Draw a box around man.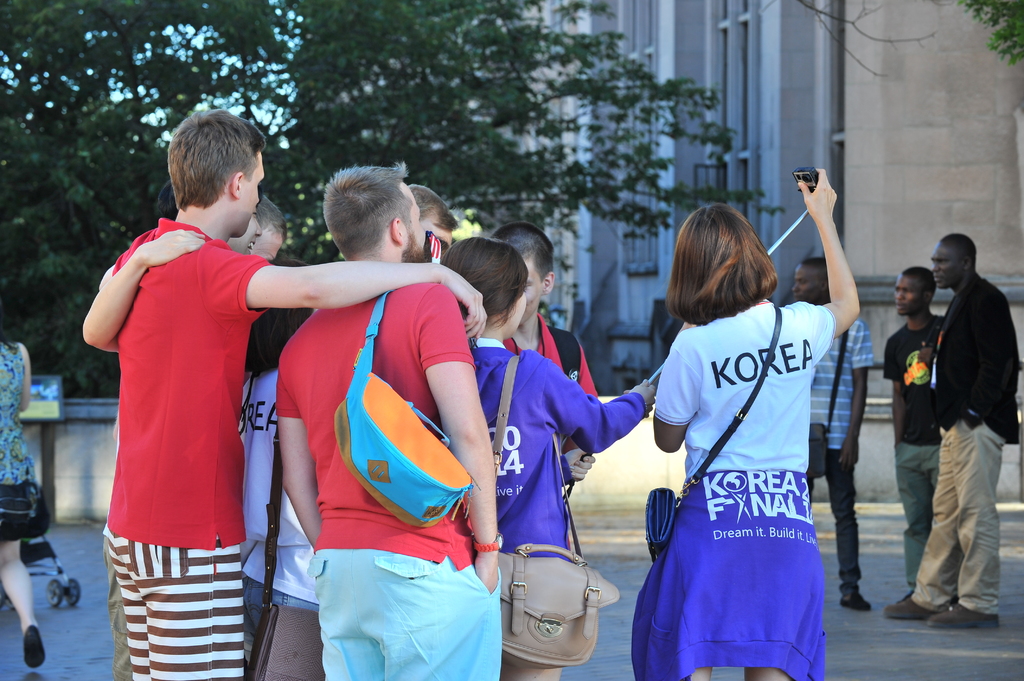
(left=879, top=265, right=950, bottom=586).
